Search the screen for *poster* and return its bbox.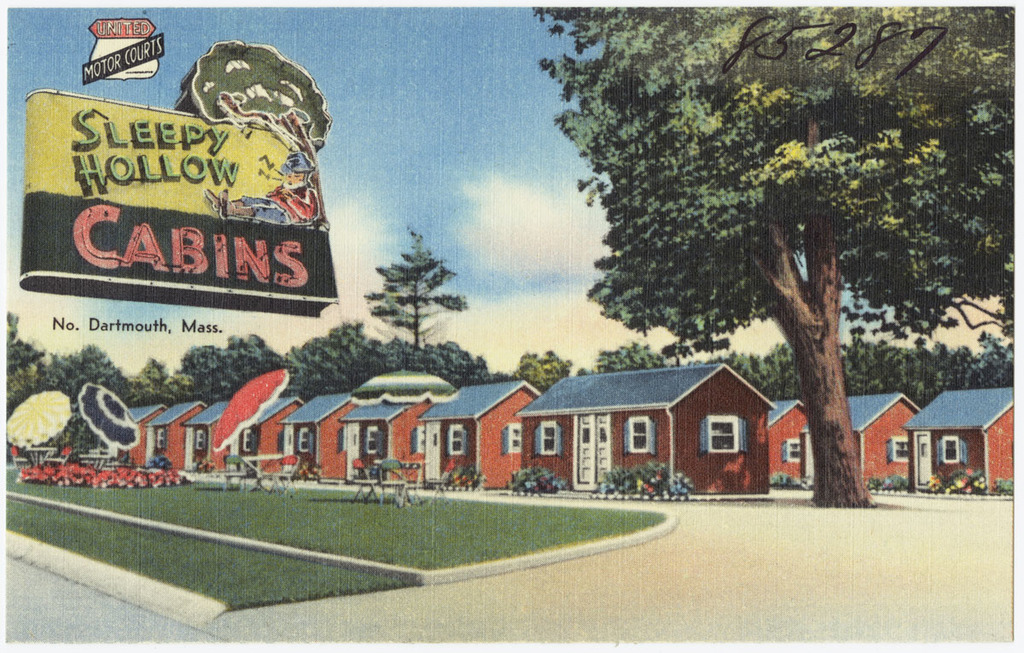
Found: Rect(0, 0, 1023, 652).
